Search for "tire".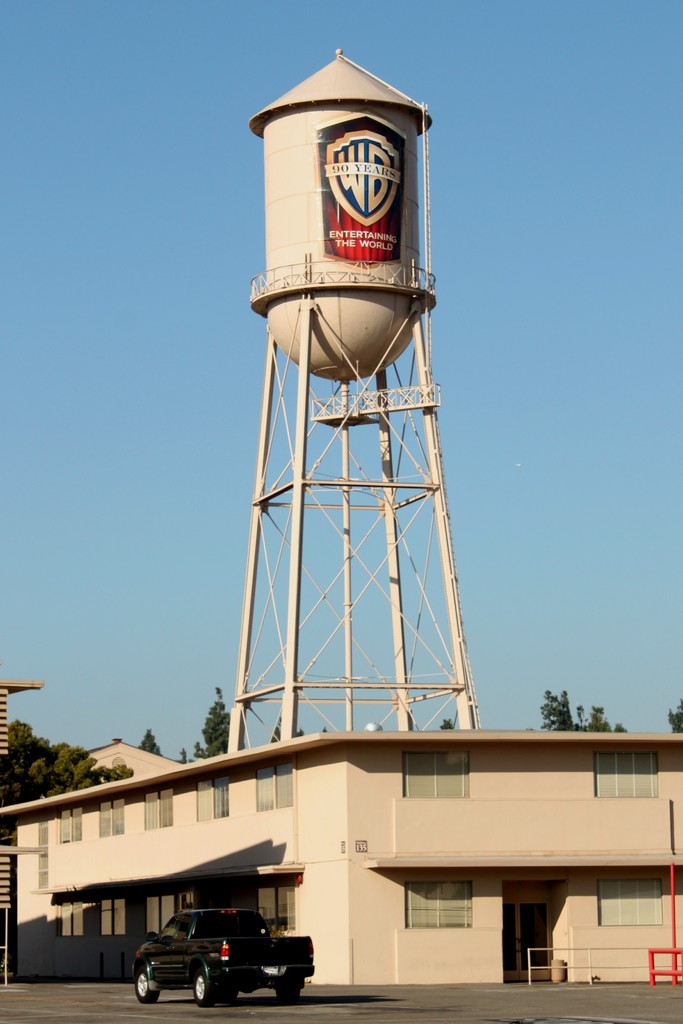
Found at [220,991,239,1003].
